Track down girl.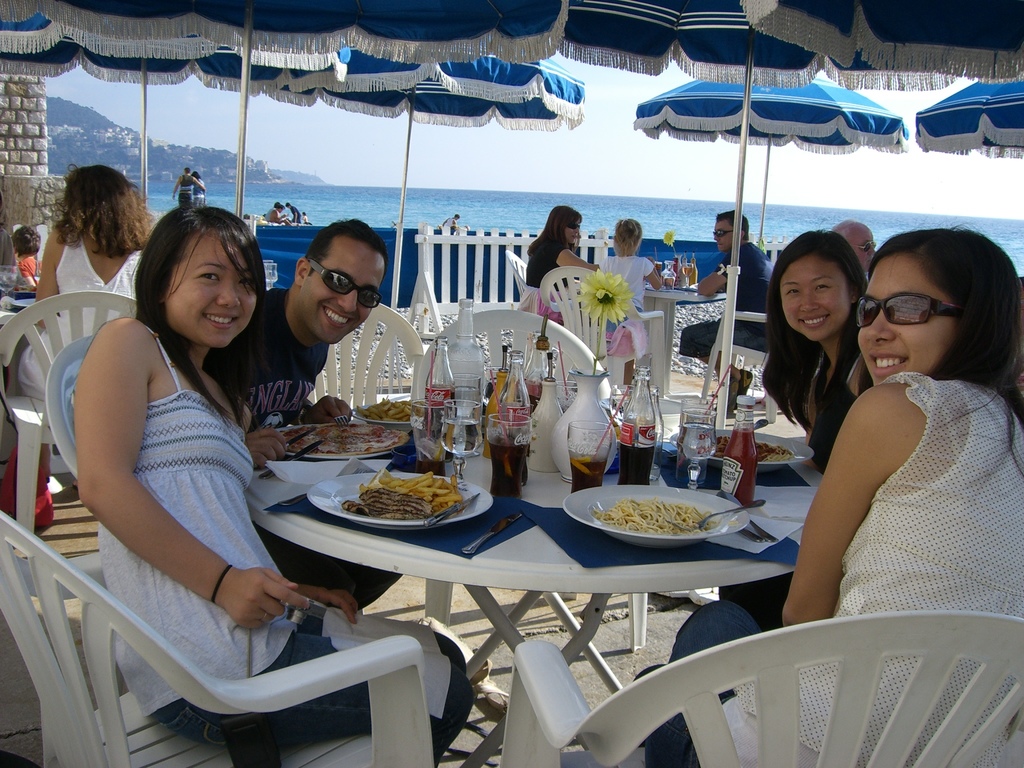
Tracked to <bbox>76, 207, 476, 767</bbox>.
